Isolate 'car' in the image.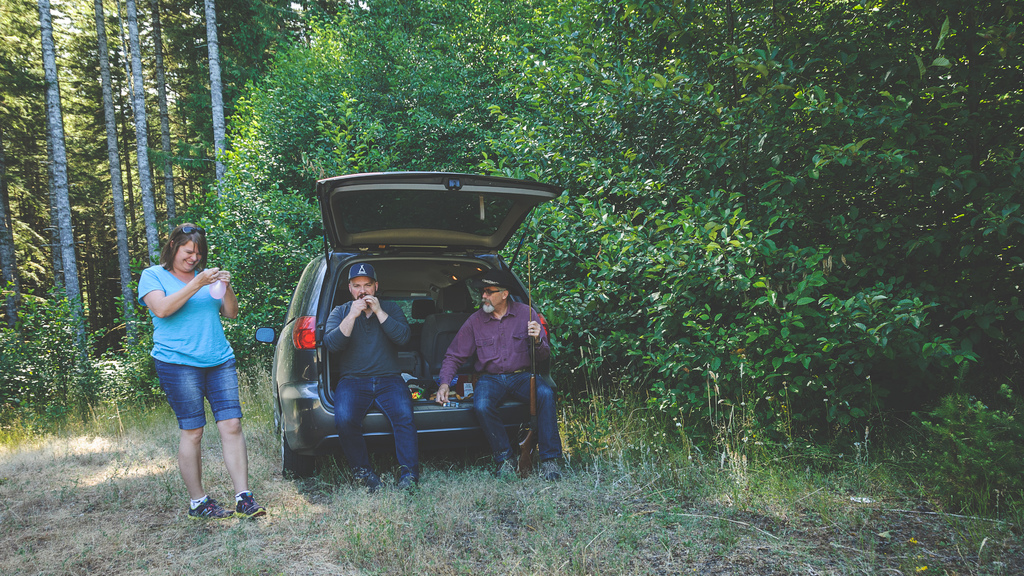
Isolated region: pyautogui.locateOnScreen(257, 179, 561, 501).
